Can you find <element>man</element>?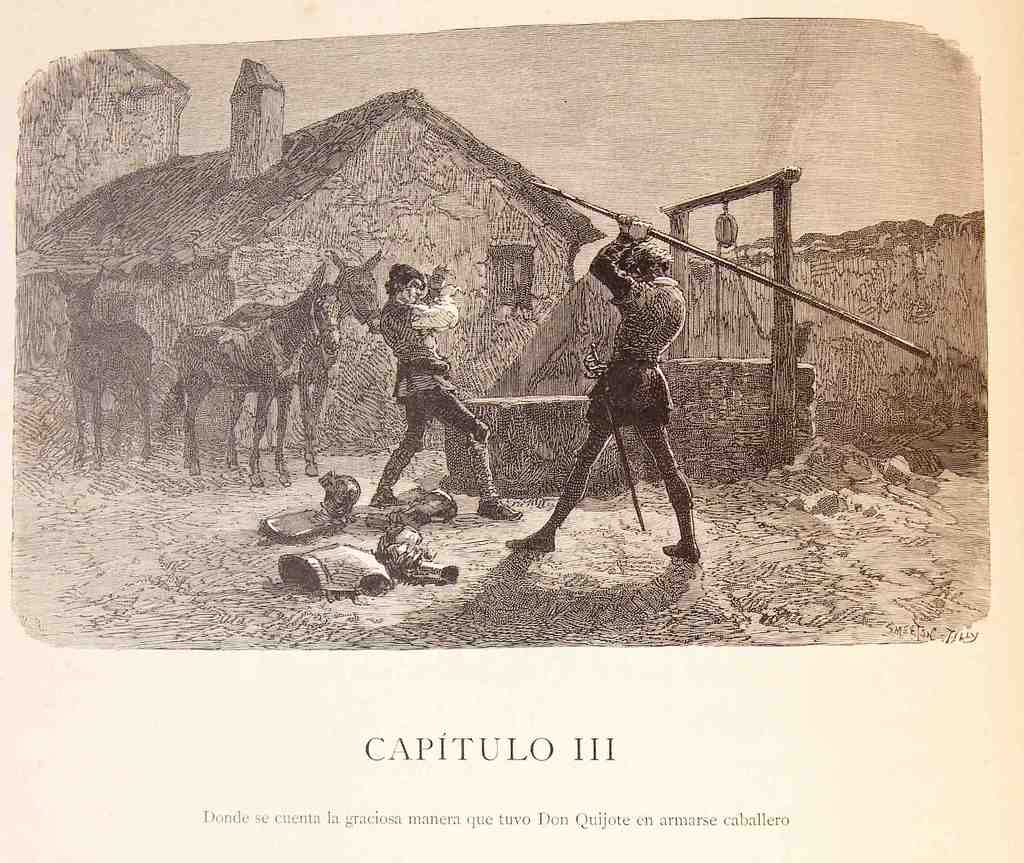
Yes, bounding box: [362, 262, 524, 522].
